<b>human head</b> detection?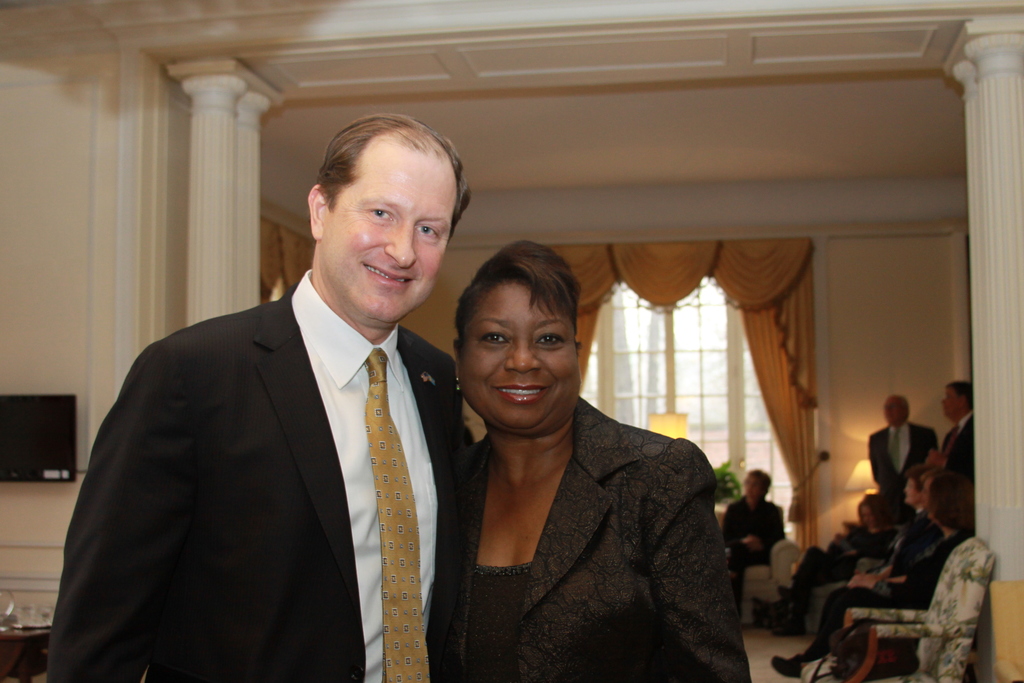
[741,467,771,502]
